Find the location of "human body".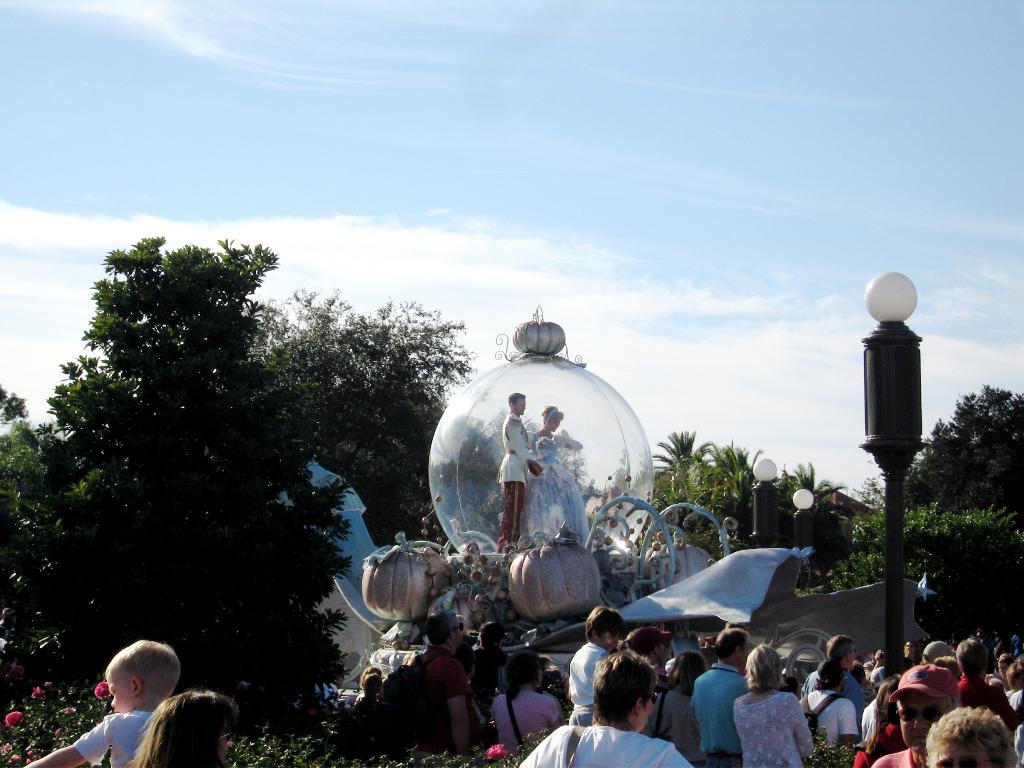
Location: [left=511, top=726, right=692, bottom=767].
